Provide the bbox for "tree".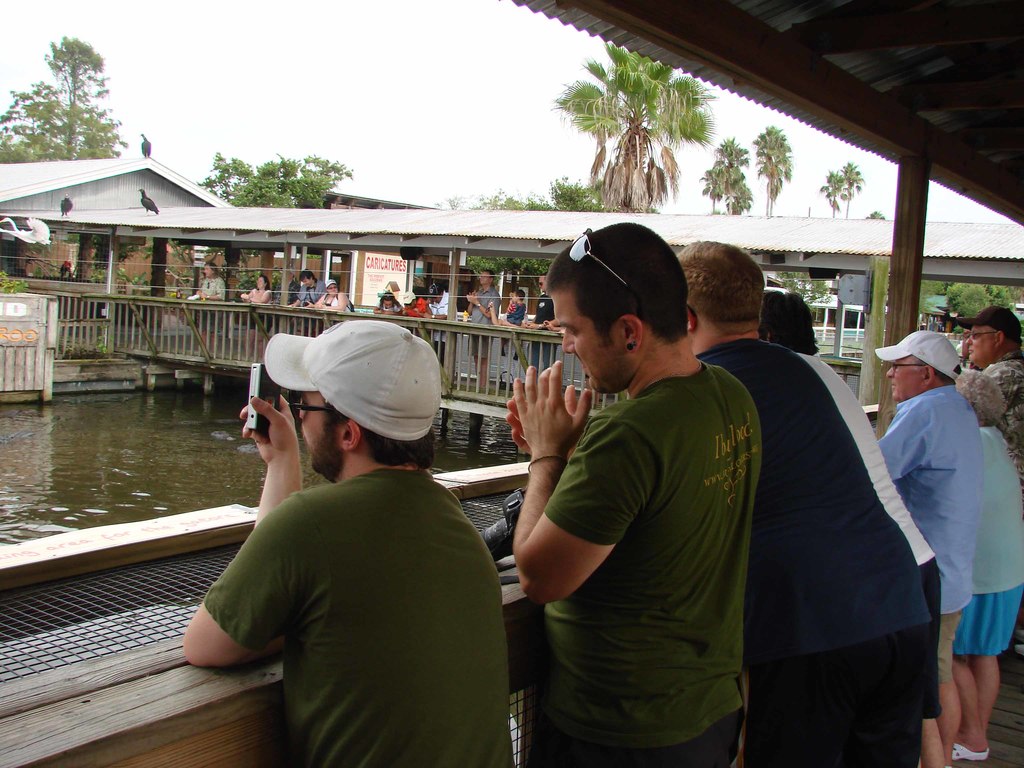
(left=12, top=50, right=122, bottom=144).
